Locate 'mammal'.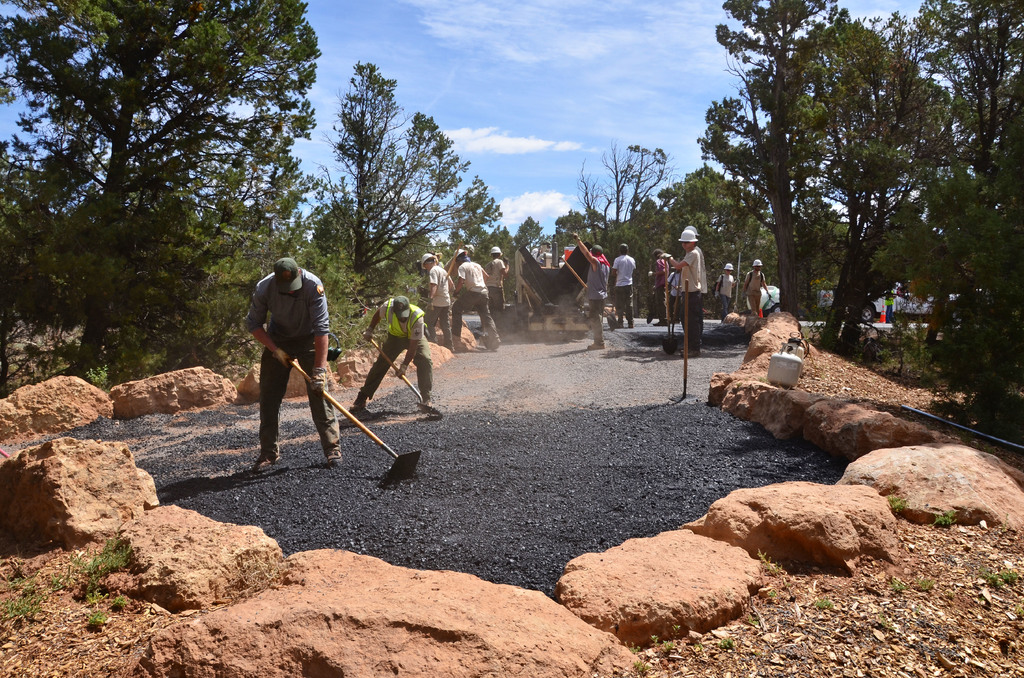
Bounding box: box=[714, 262, 736, 323].
